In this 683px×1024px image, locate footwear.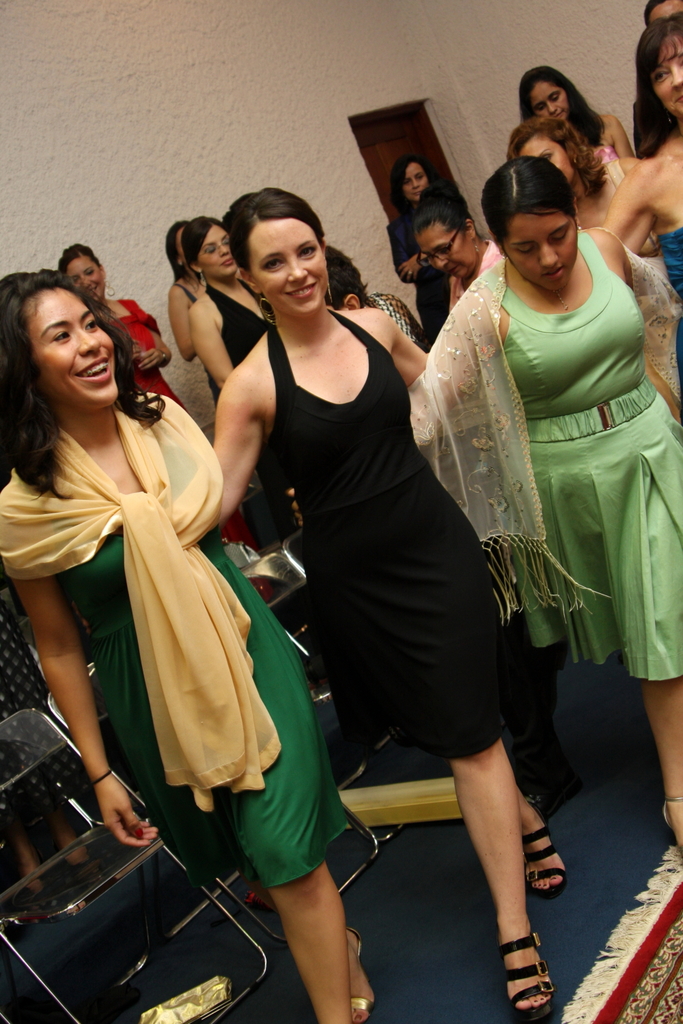
Bounding box: {"x1": 496, "y1": 924, "x2": 555, "y2": 1019}.
